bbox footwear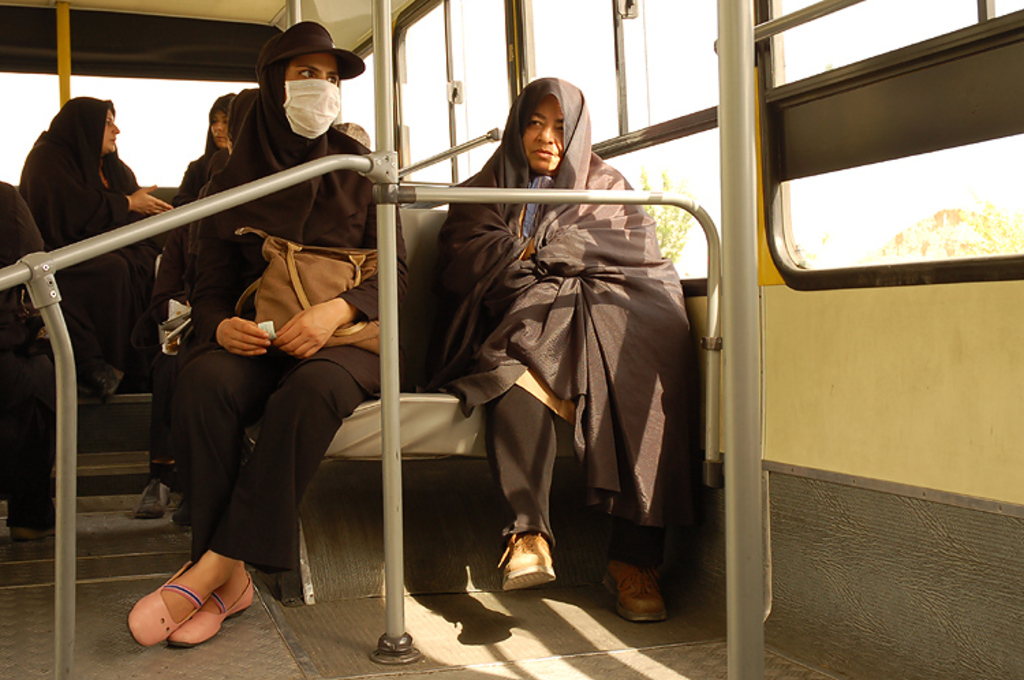
(x1=167, y1=567, x2=254, y2=650)
